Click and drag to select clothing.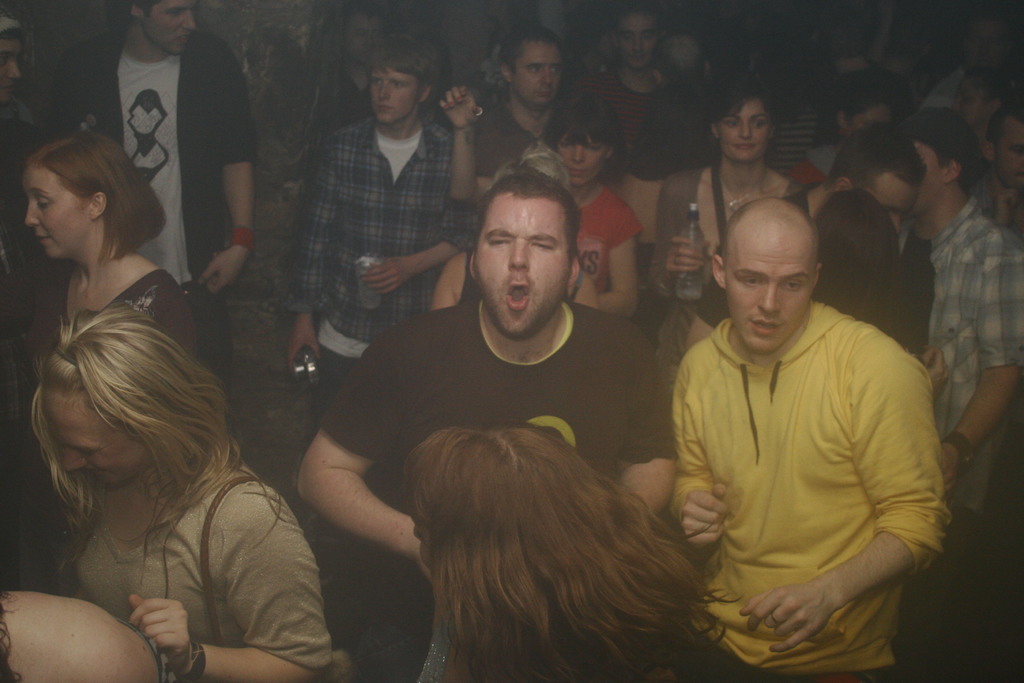
Selection: <region>932, 201, 1023, 508</region>.
